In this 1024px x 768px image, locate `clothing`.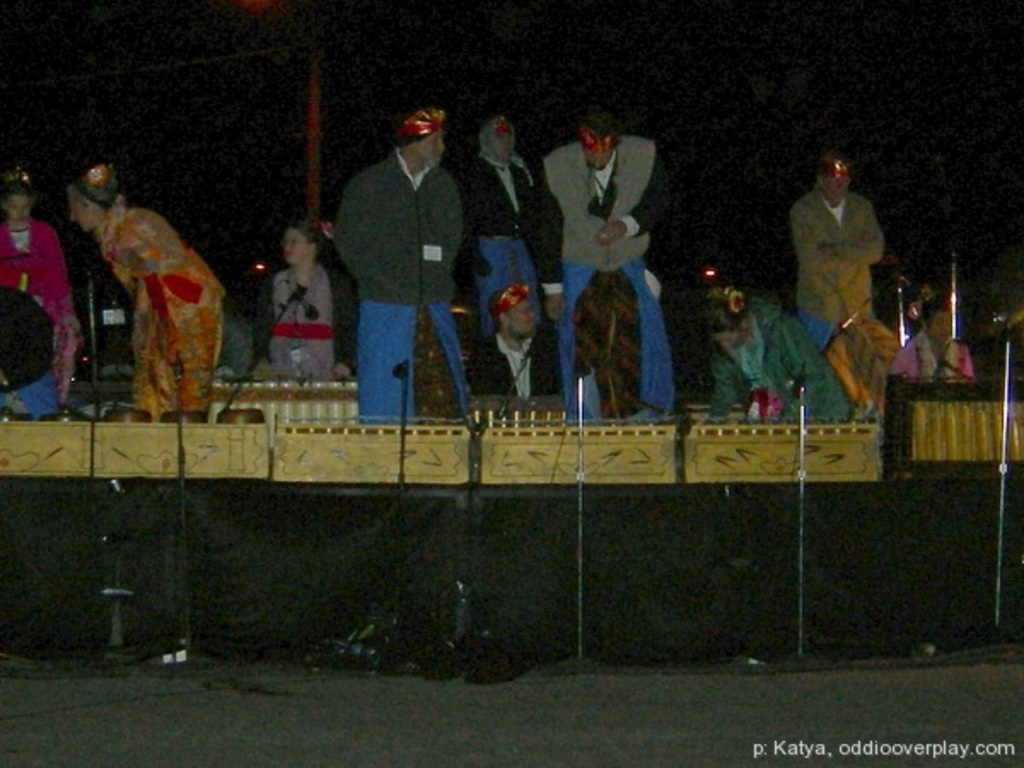
Bounding box: (324, 101, 468, 406).
